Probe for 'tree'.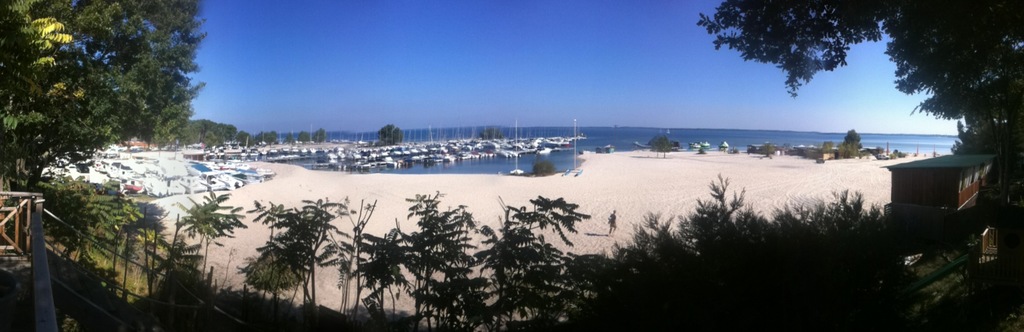
Probe result: x1=309 y1=192 x2=385 y2=310.
